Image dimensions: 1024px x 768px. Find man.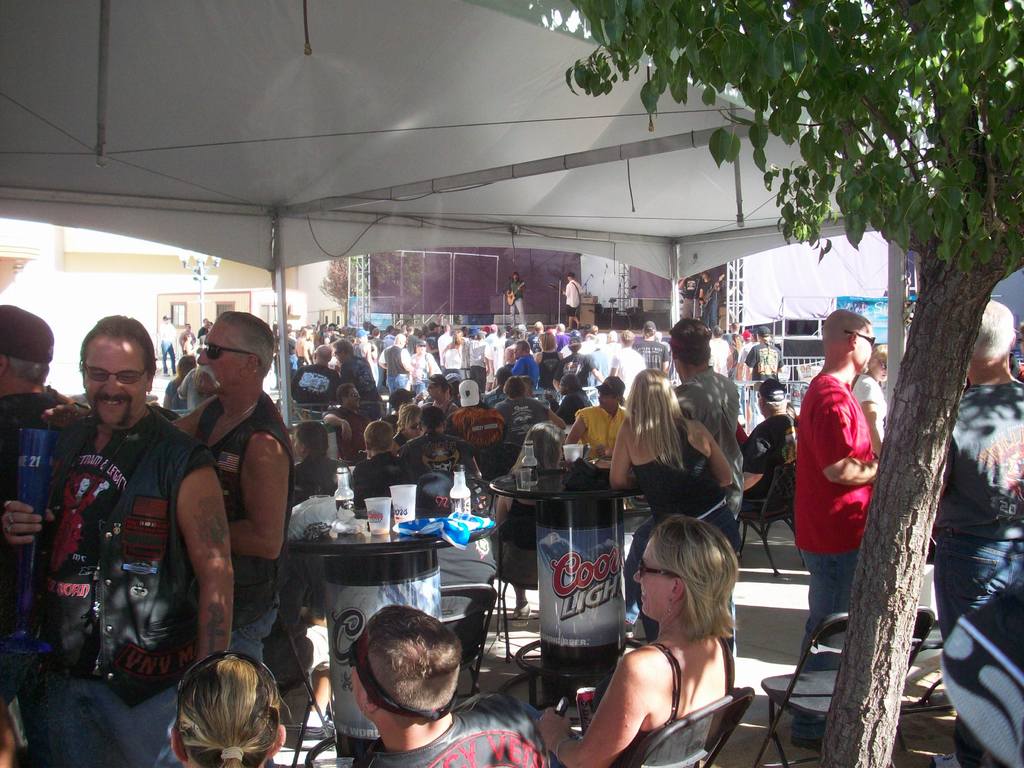
(430,380,456,411).
